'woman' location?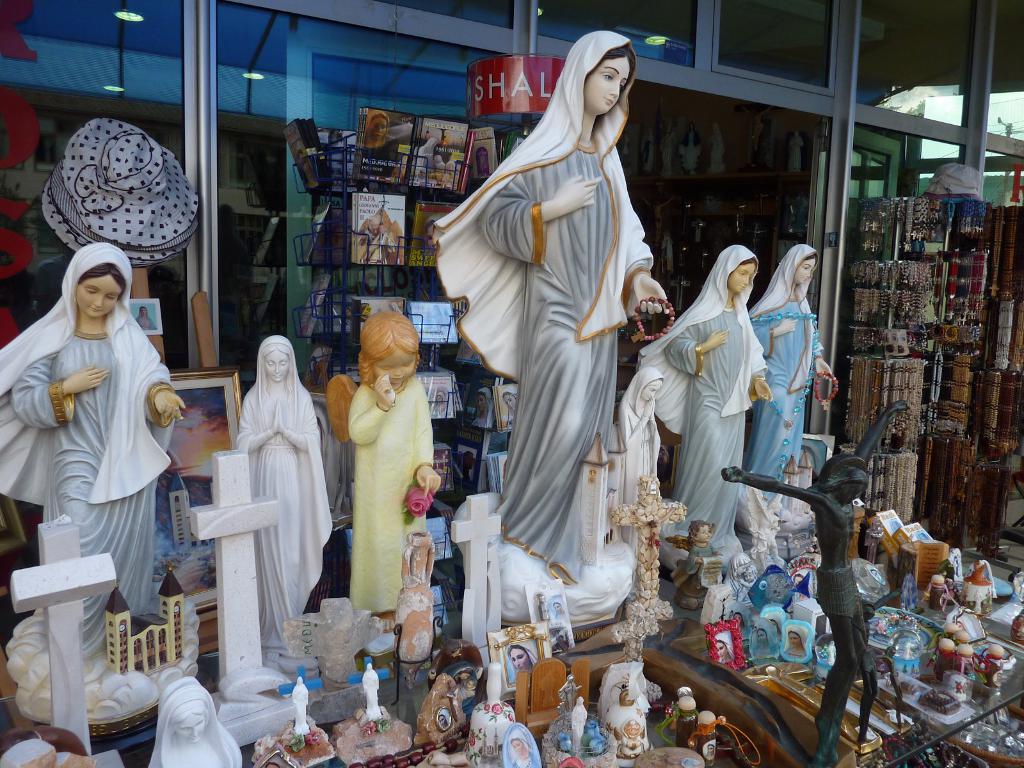
Rect(732, 611, 751, 636)
